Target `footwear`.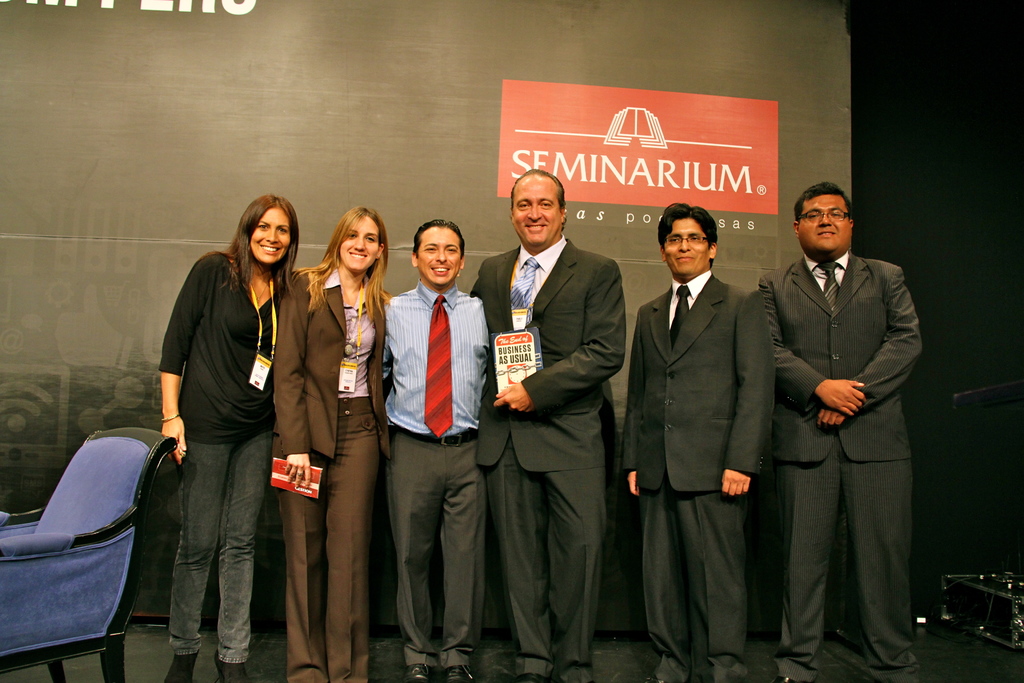
Target region: 214:648:250:682.
